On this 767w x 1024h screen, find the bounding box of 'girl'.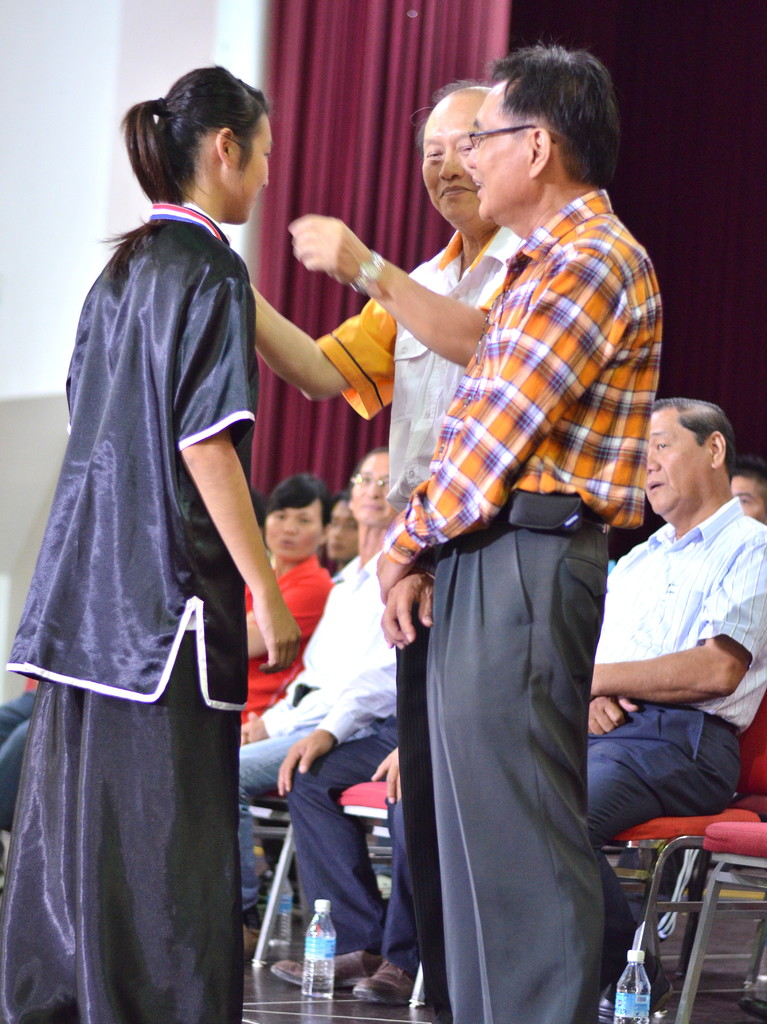
Bounding box: 6,66,305,1023.
